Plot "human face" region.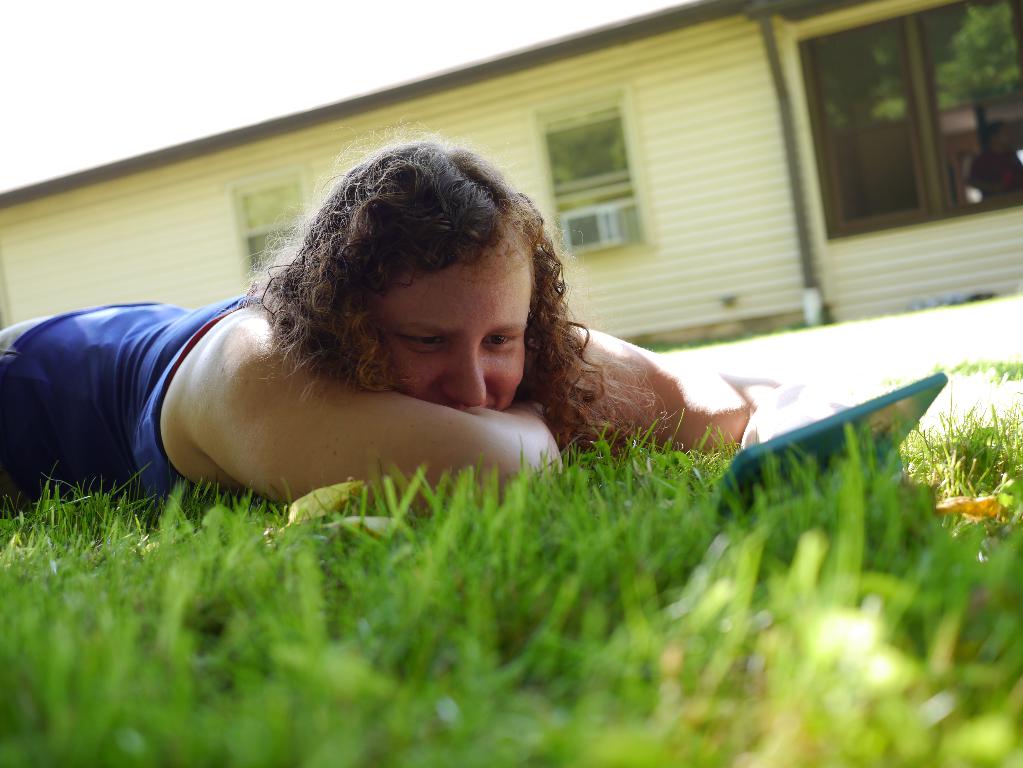
Plotted at (x1=999, y1=124, x2=1016, y2=150).
